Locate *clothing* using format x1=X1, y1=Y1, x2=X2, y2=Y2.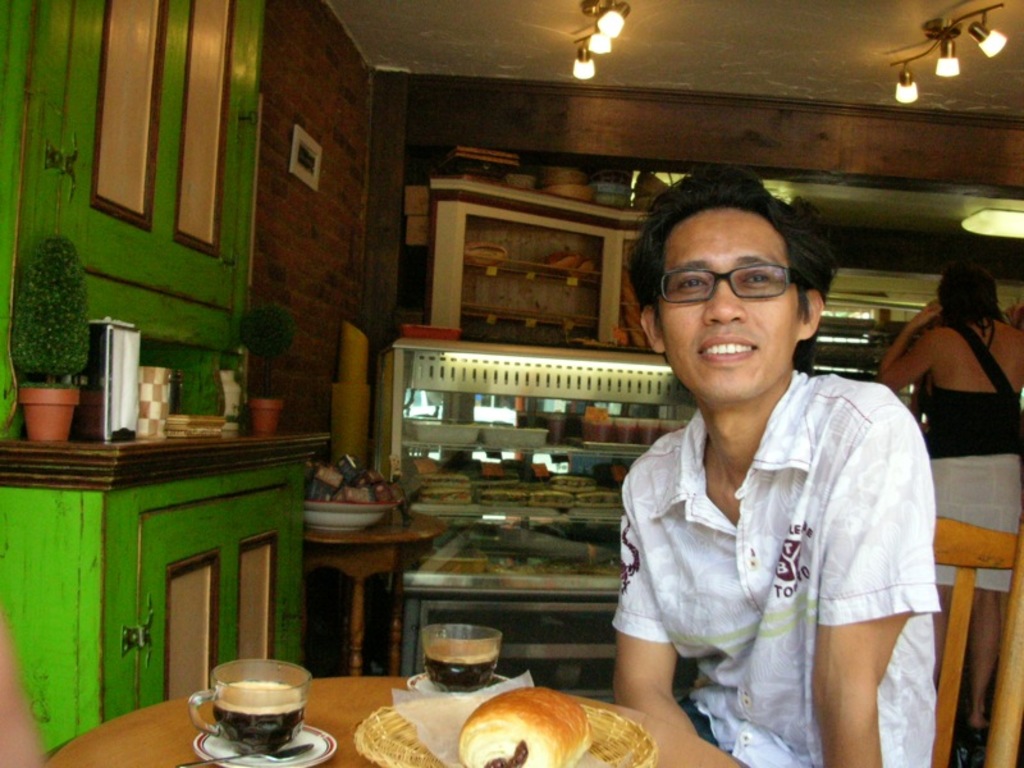
x1=594, y1=347, x2=924, y2=740.
